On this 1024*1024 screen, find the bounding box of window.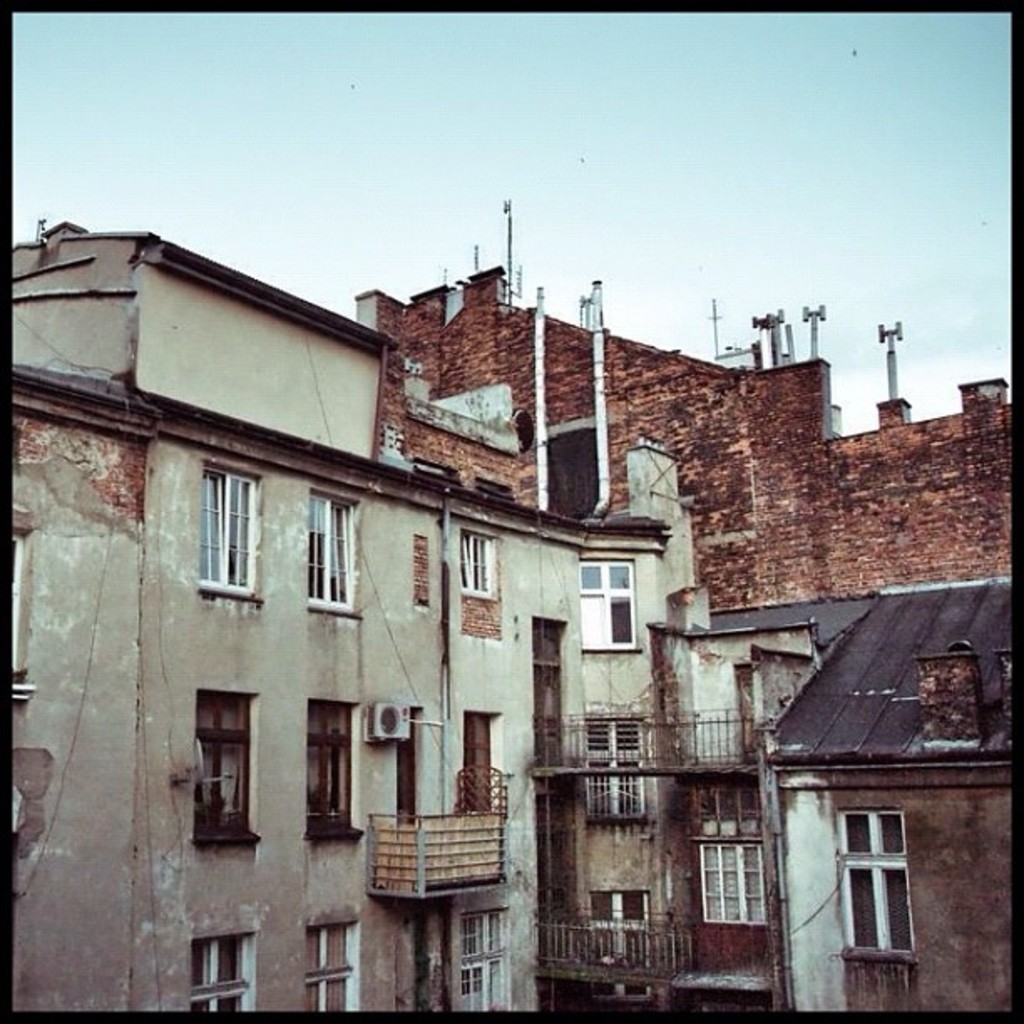
Bounding box: bbox(308, 917, 353, 1016).
